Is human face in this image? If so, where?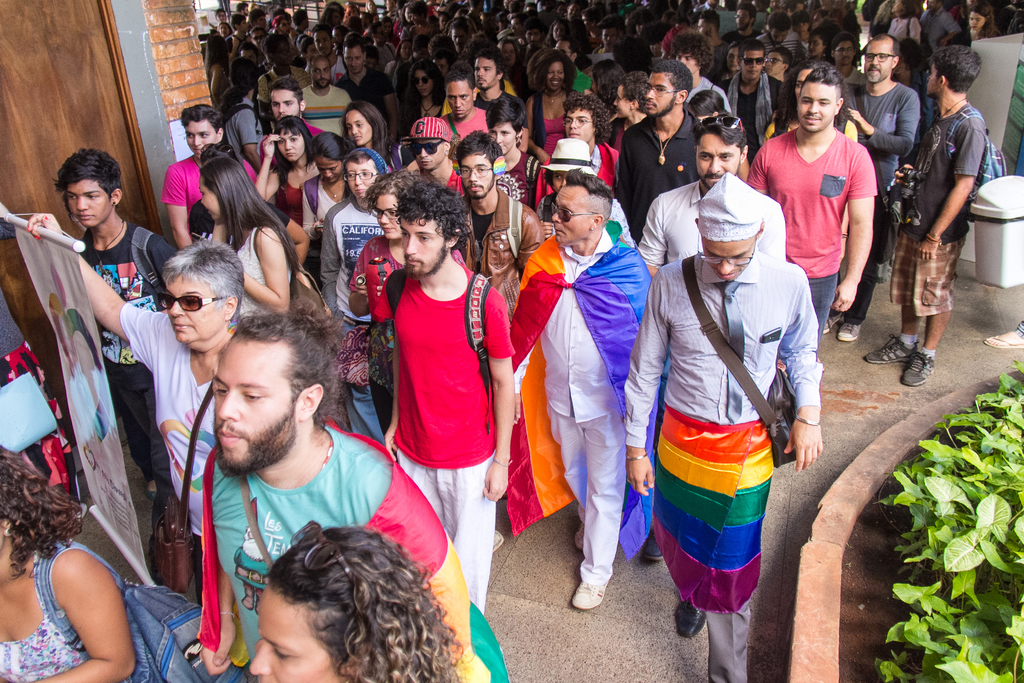
Yes, at rect(549, 185, 587, 245).
